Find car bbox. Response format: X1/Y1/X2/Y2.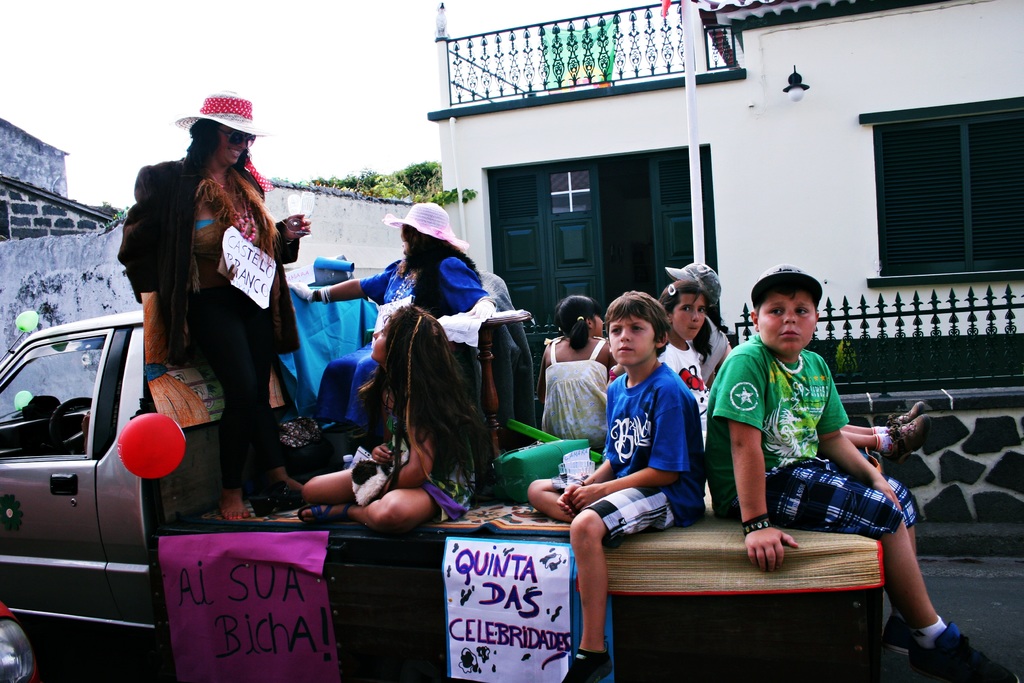
0/603/39/682.
